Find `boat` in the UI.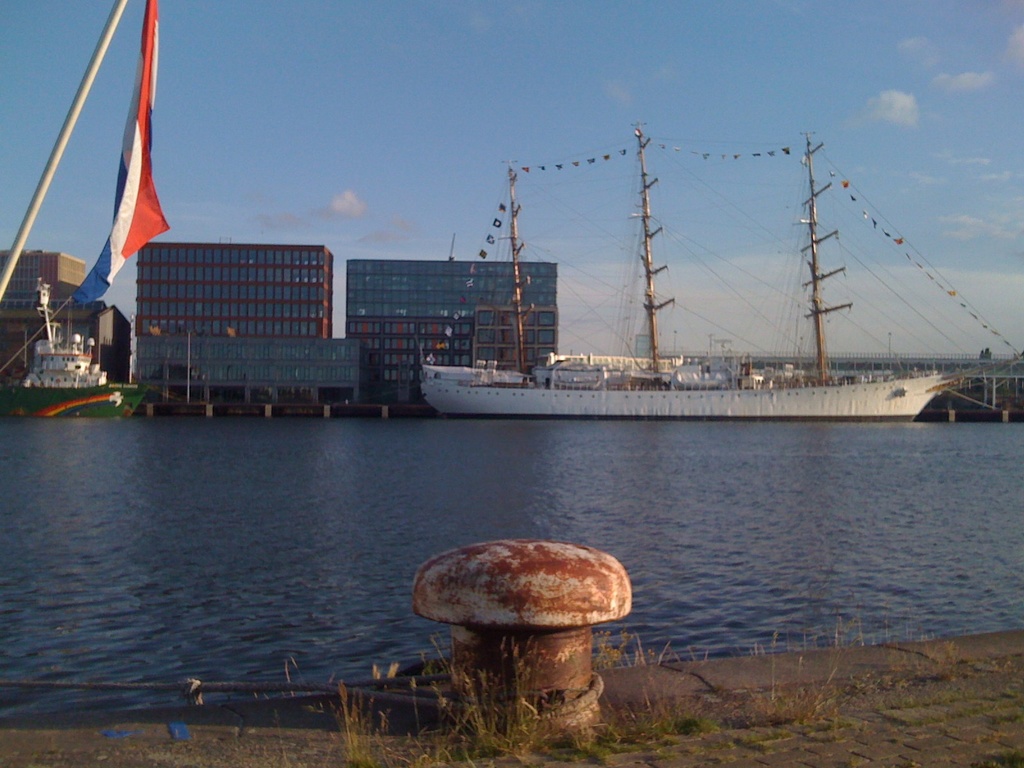
UI element at 0 277 150 417.
